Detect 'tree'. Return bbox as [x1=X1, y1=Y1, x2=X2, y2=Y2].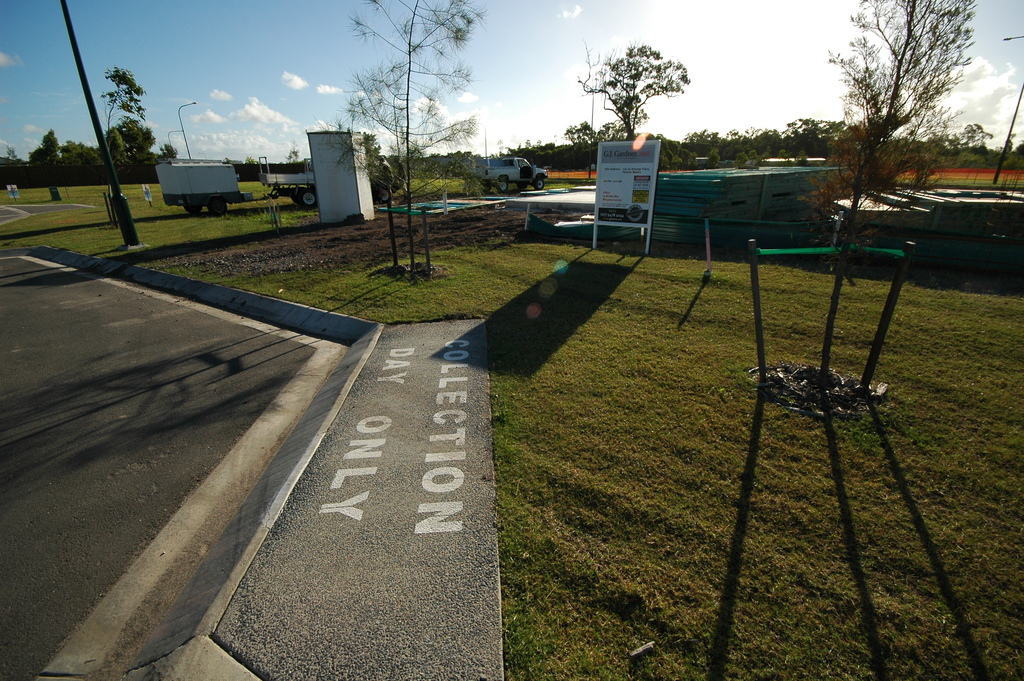
[x1=150, y1=134, x2=180, y2=168].
